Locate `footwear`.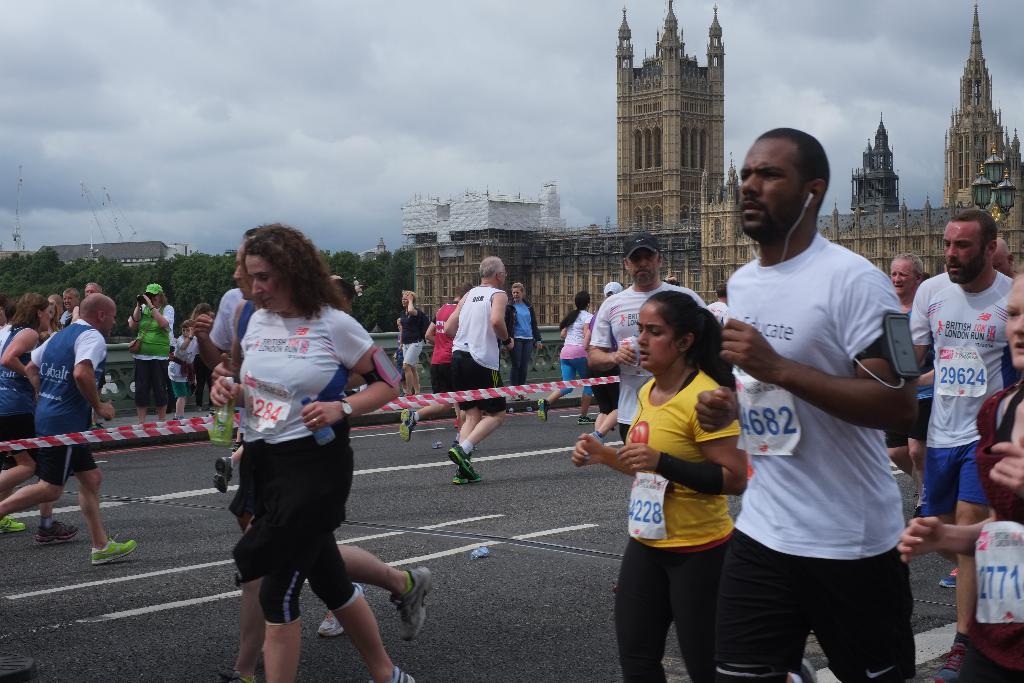
Bounding box: x1=212 y1=455 x2=232 y2=495.
